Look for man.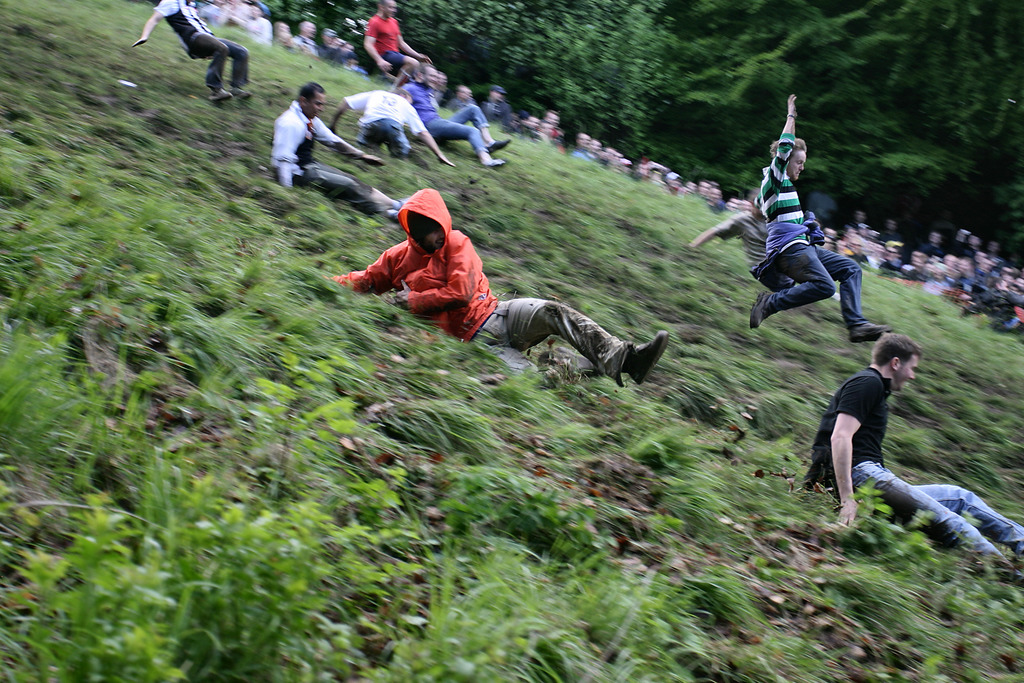
Found: (left=326, top=81, right=455, bottom=165).
